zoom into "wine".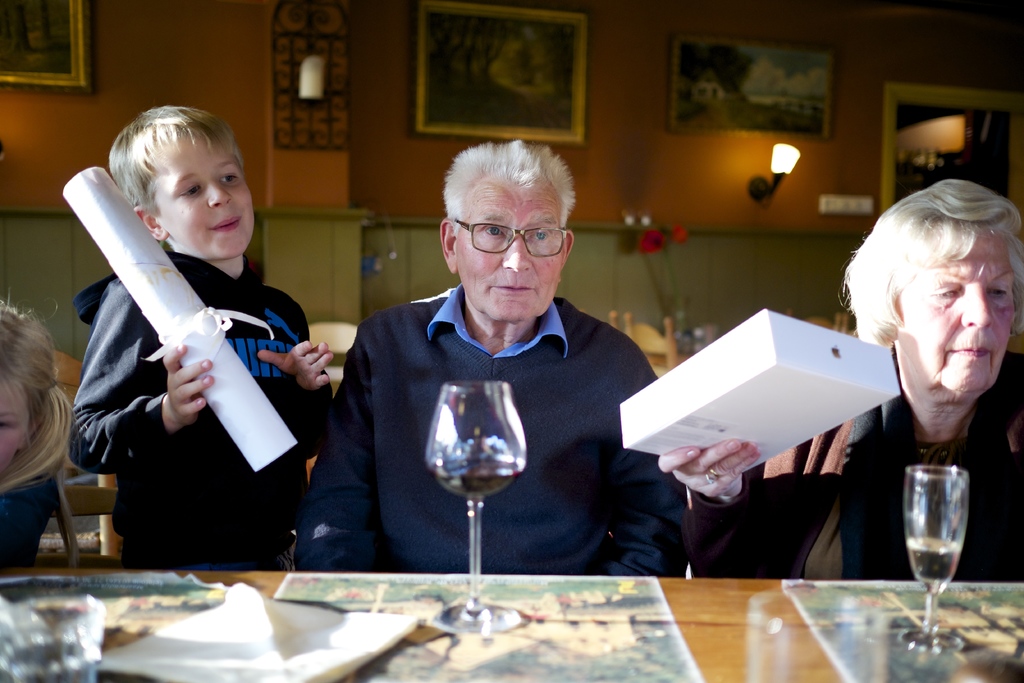
Zoom target: Rect(907, 537, 961, 584).
